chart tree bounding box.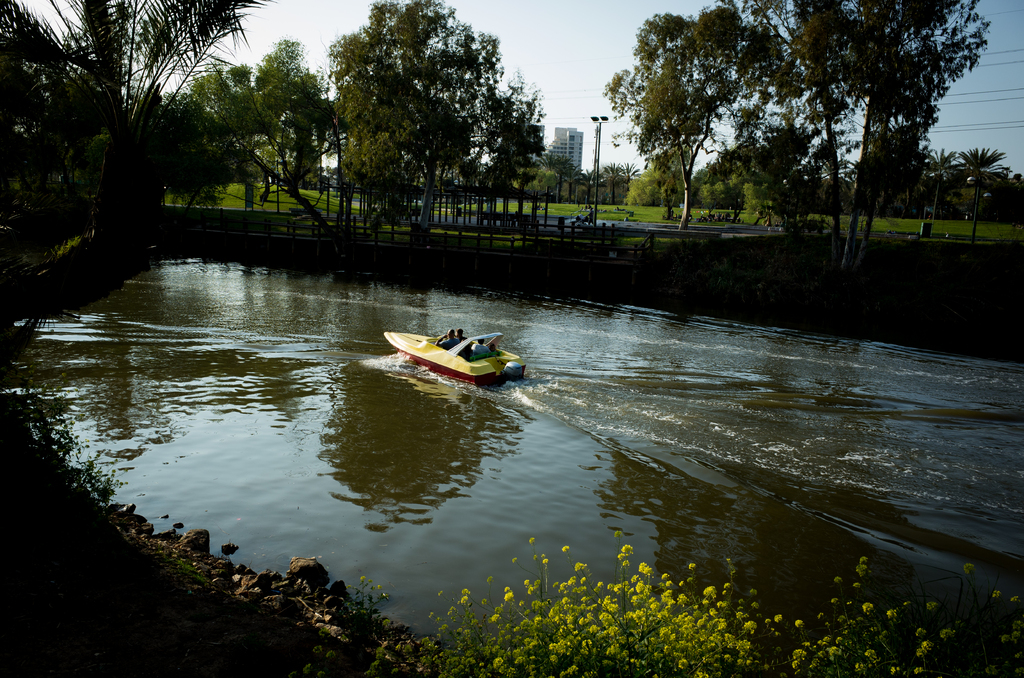
Charted: pyautogui.locateOnScreen(172, 25, 360, 200).
